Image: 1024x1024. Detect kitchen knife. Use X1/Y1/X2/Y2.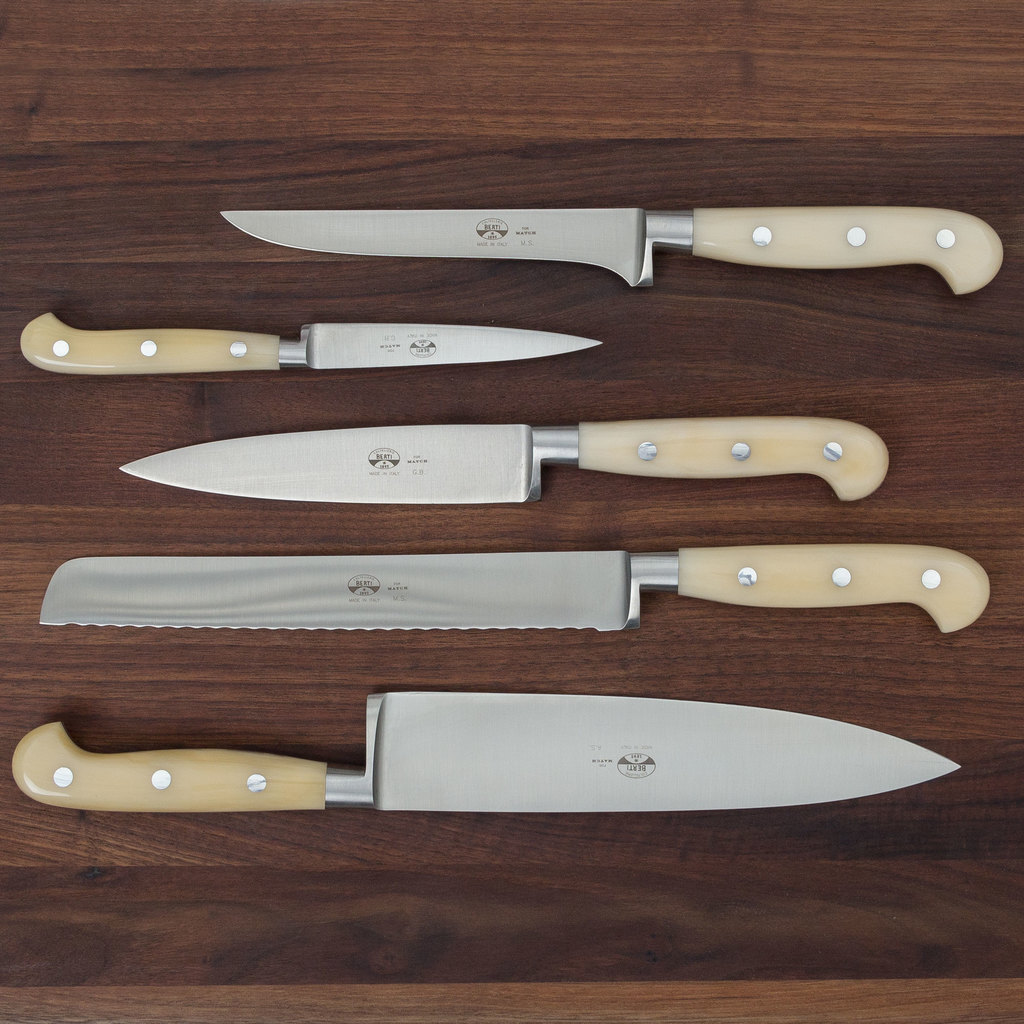
227/203/1006/307.
